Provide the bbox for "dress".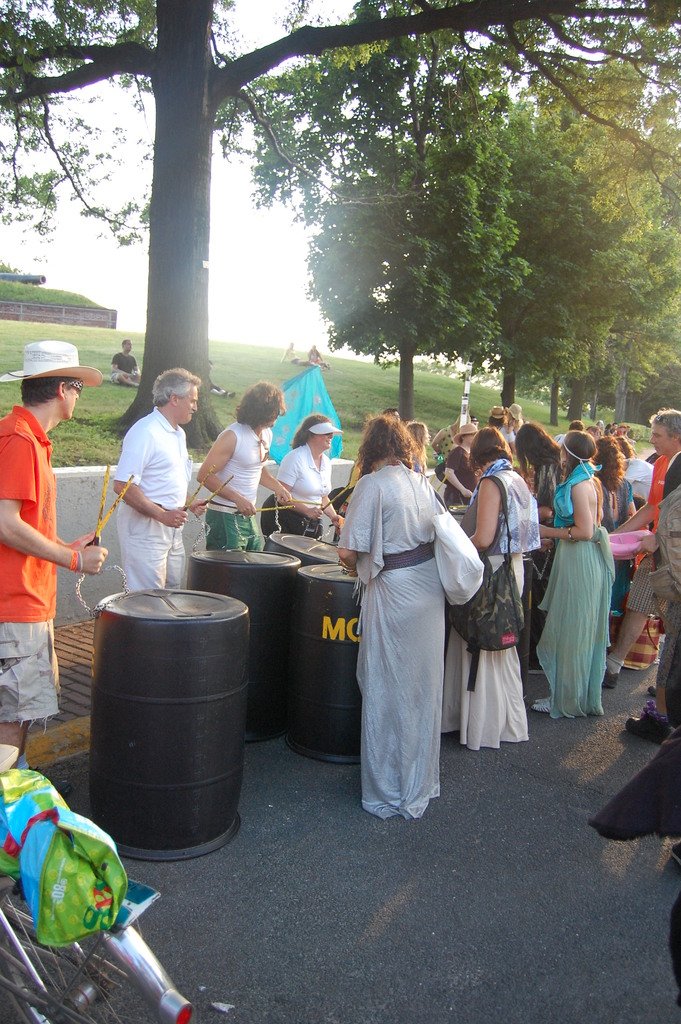
342, 444, 465, 824.
